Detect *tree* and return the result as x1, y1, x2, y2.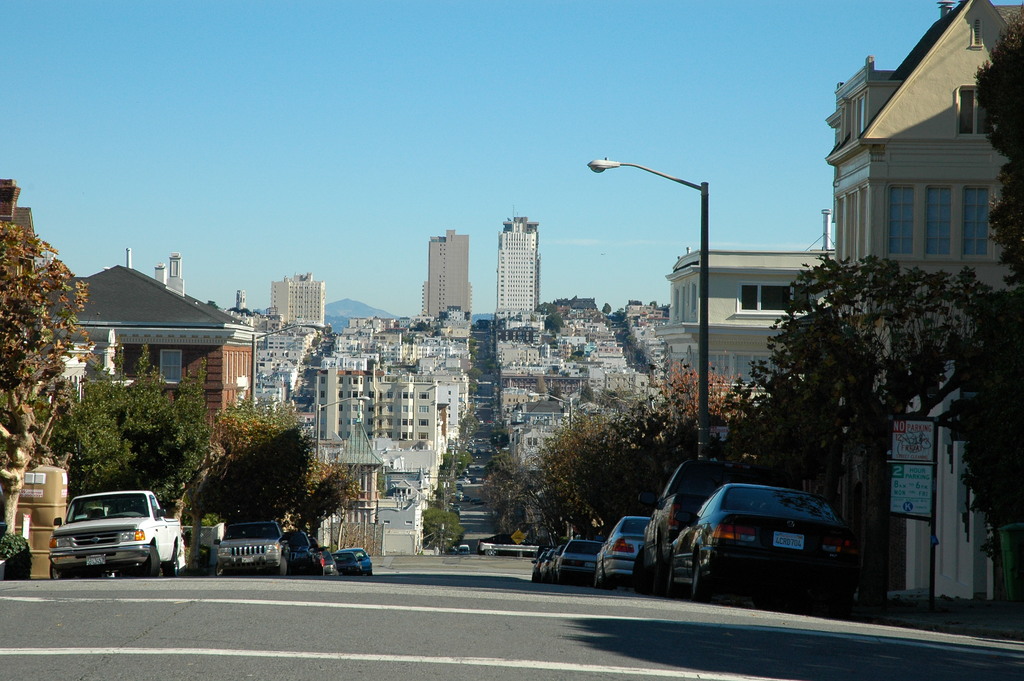
40, 344, 216, 508.
